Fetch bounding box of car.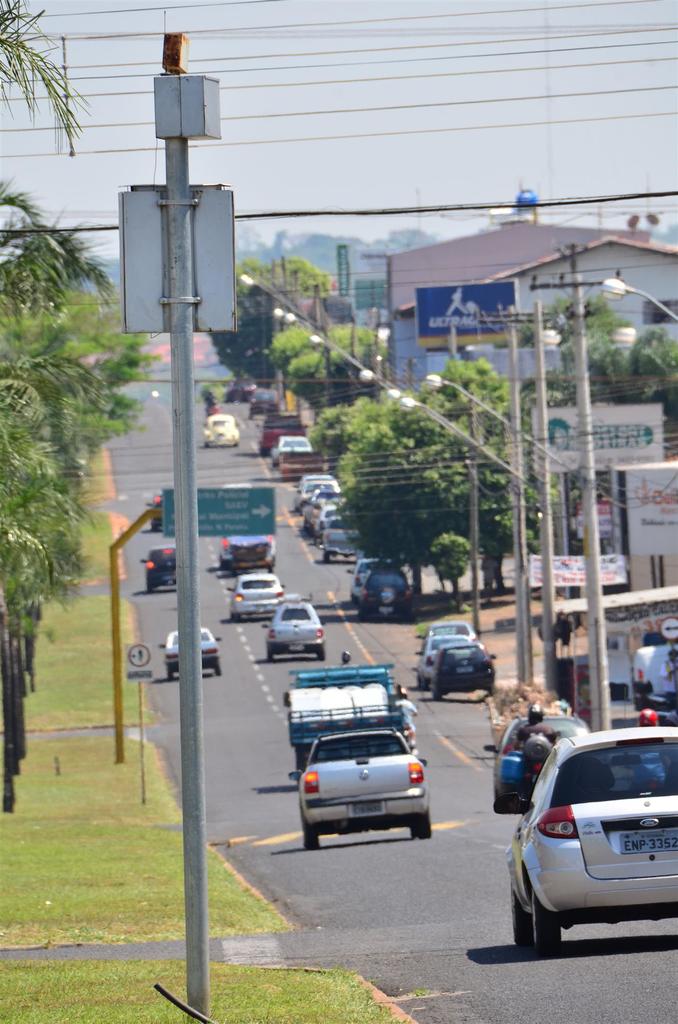
Bbox: l=417, t=637, r=459, b=691.
